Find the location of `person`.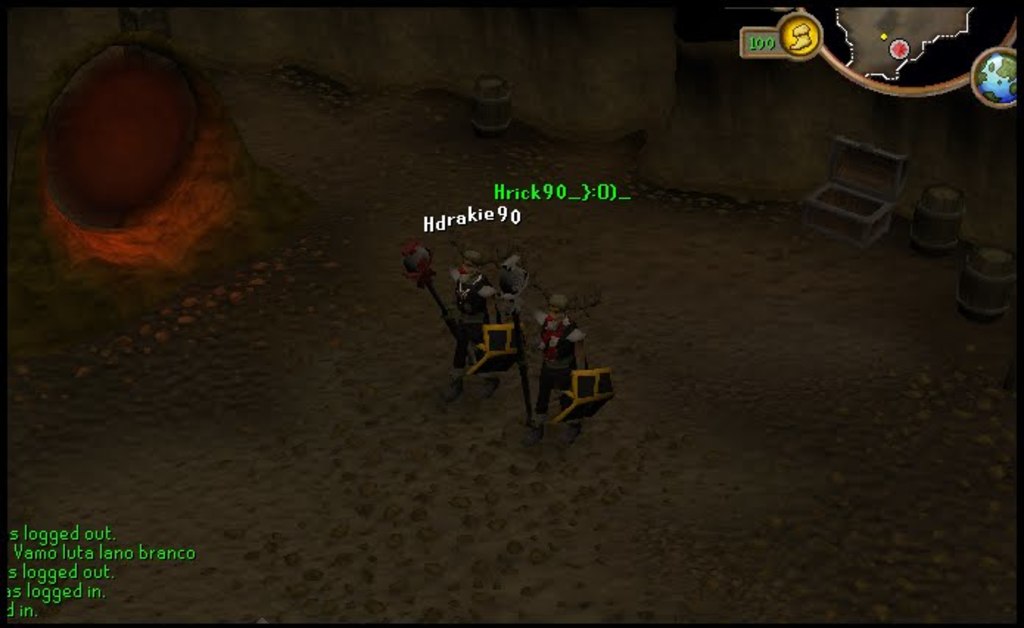
Location: bbox=[529, 271, 603, 428].
